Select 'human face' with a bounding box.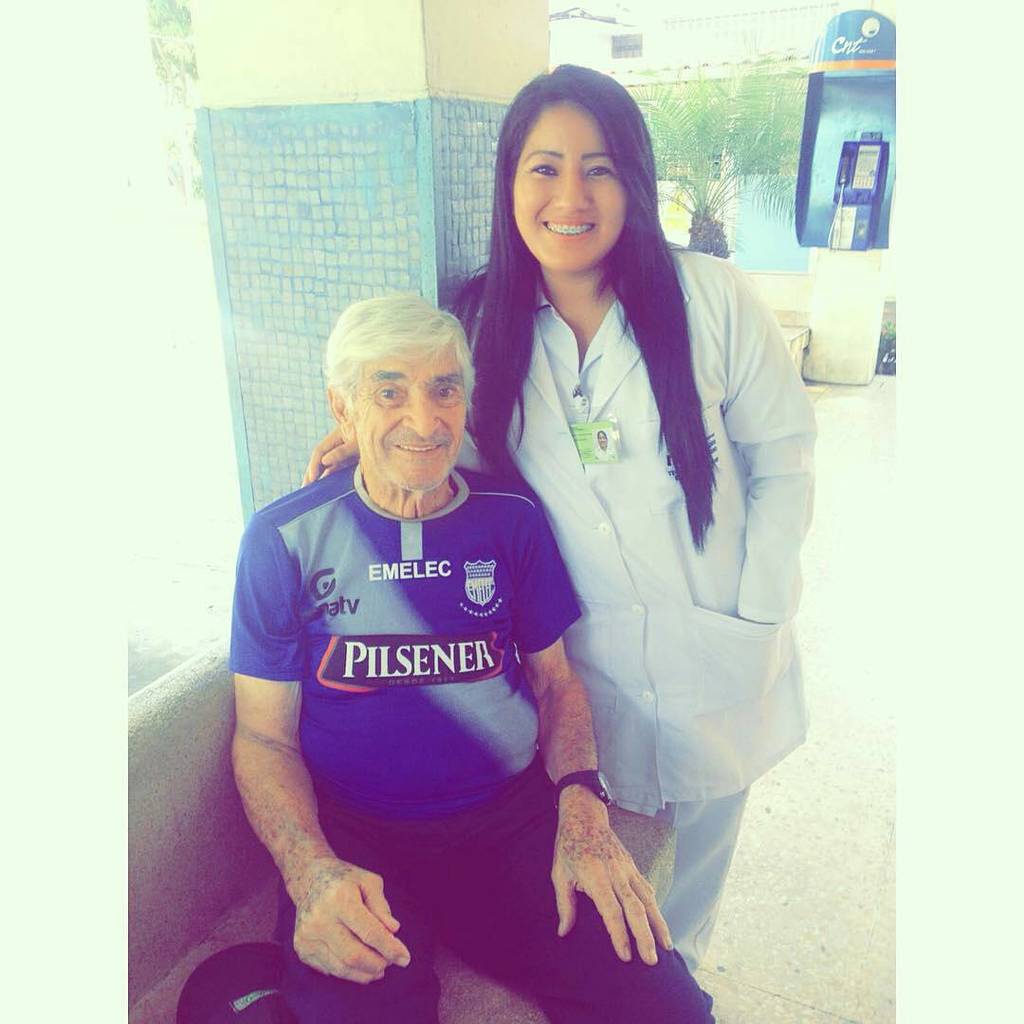
l=511, t=103, r=631, b=275.
